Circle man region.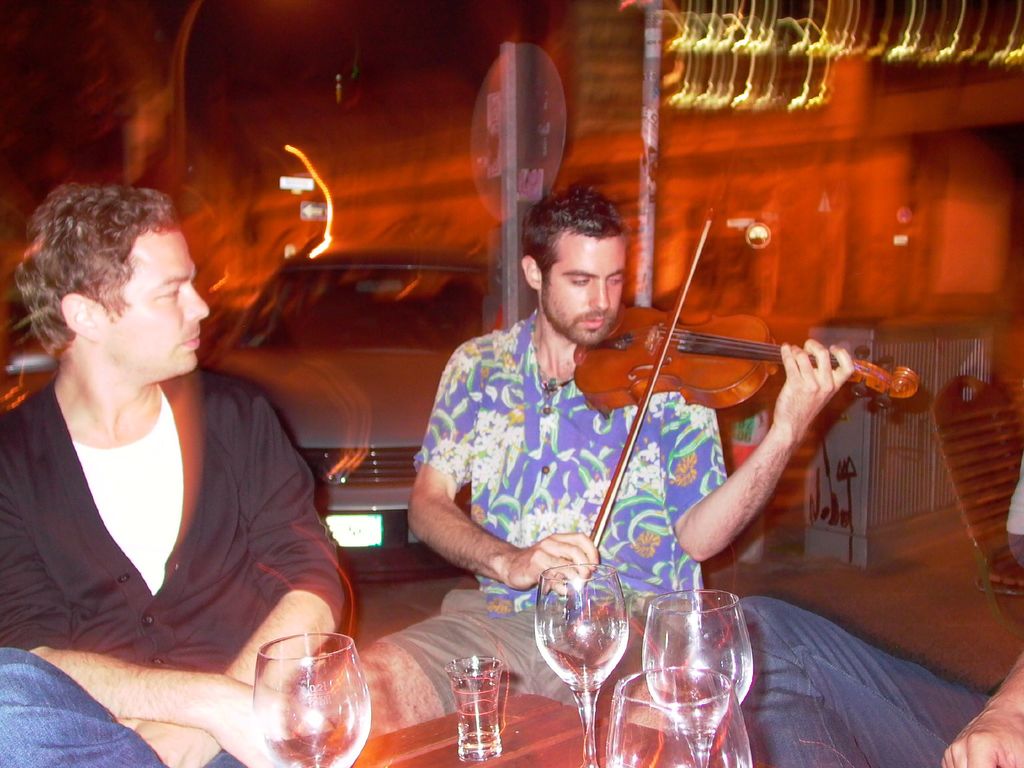
Region: x1=730 y1=456 x2=1023 y2=767.
